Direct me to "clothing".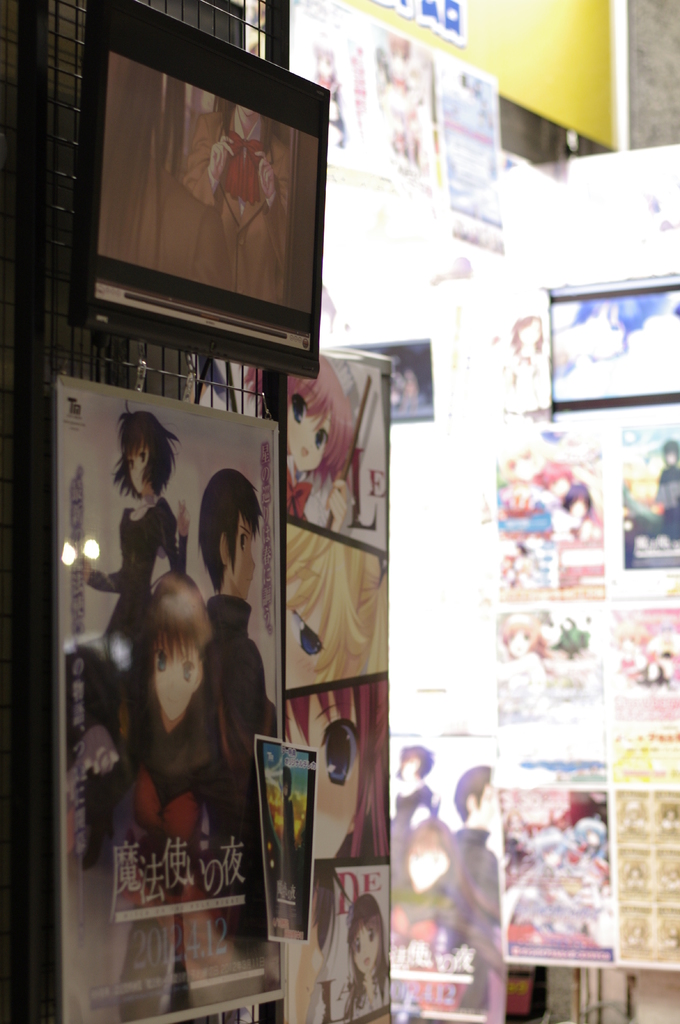
Direction: l=388, t=881, r=473, b=1012.
